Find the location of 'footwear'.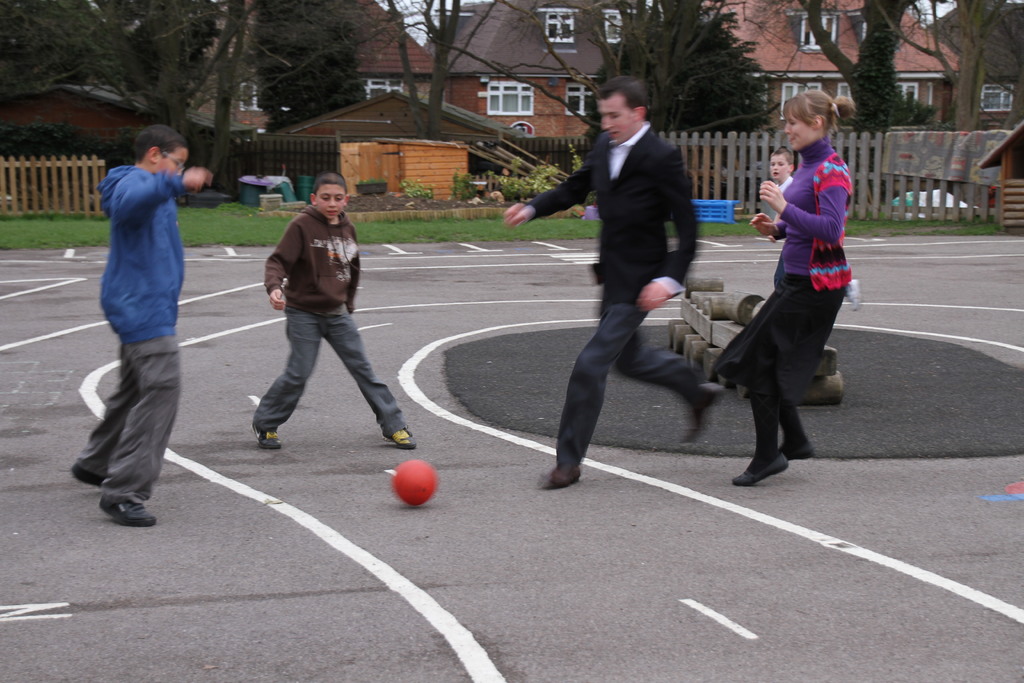
Location: detection(97, 498, 157, 527).
